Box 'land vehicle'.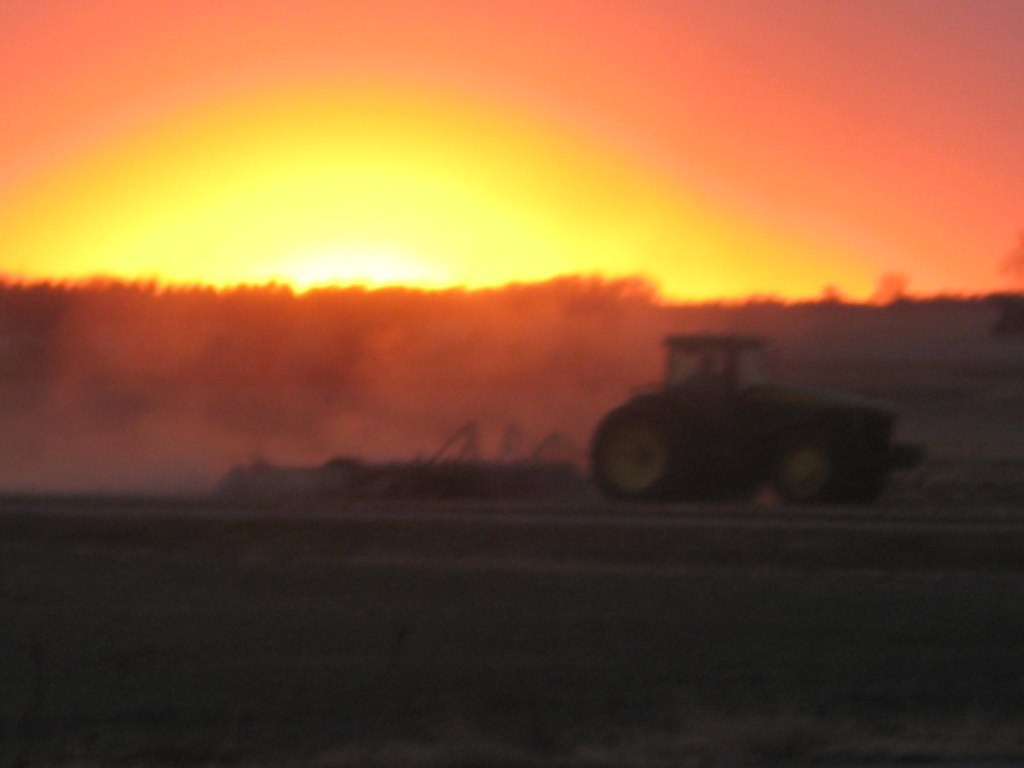
599:331:929:517.
